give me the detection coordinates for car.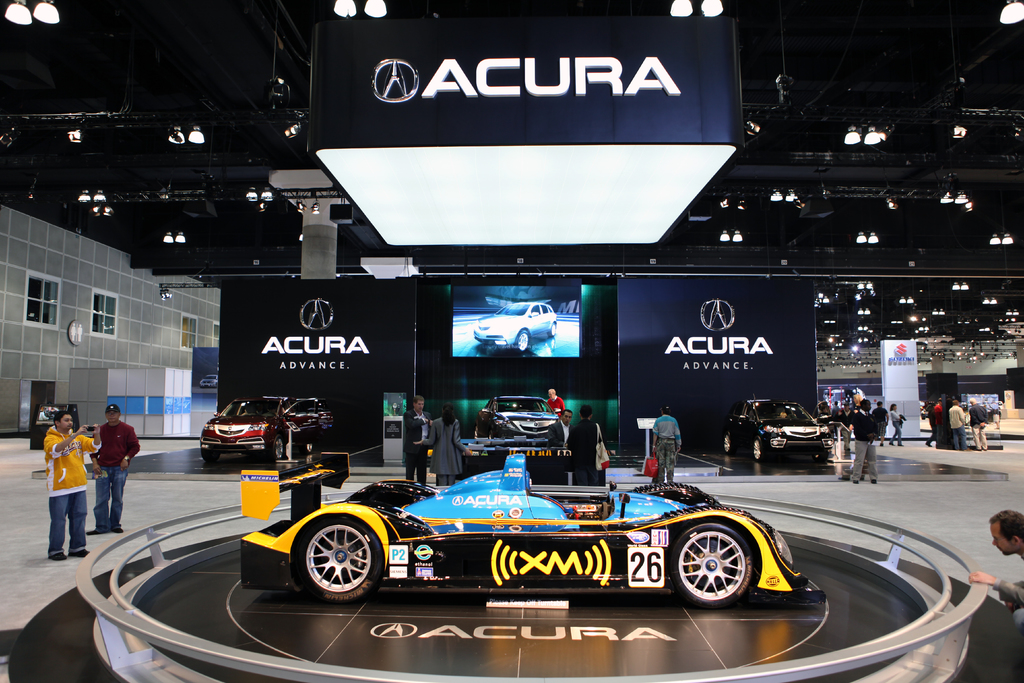
472:299:558:352.
